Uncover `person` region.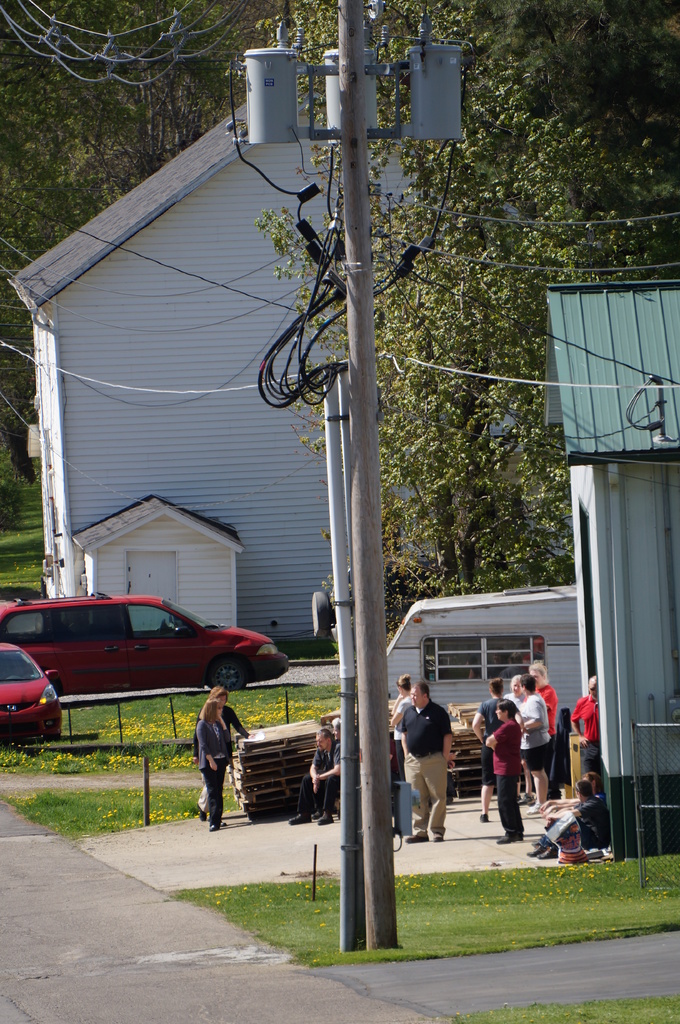
Uncovered: bbox=(578, 767, 606, 792).
